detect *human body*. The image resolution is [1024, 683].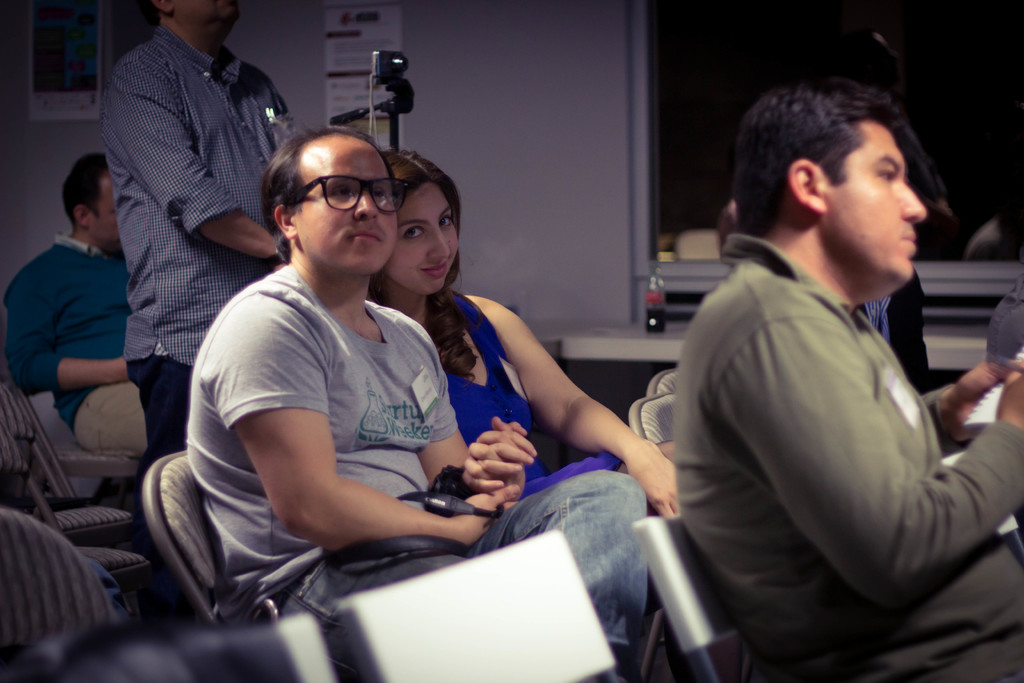
(x1=192, y1=122, x2=653, y2=682).
